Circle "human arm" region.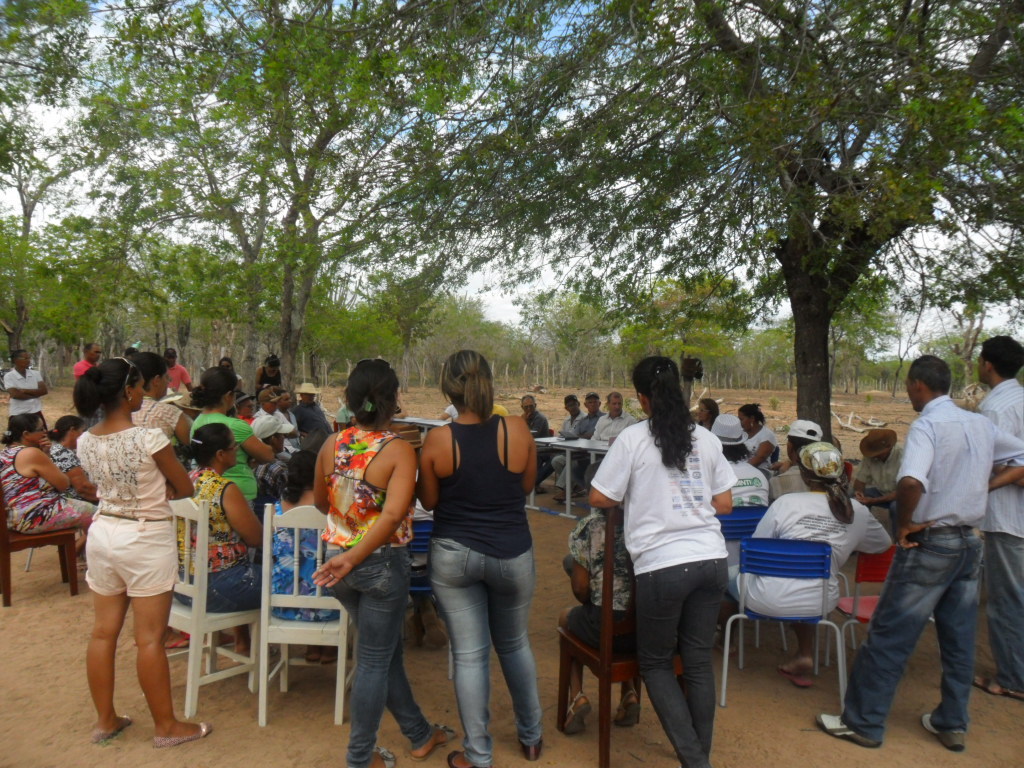
Region: (left=79, top=364, right=81, bottom=371).
